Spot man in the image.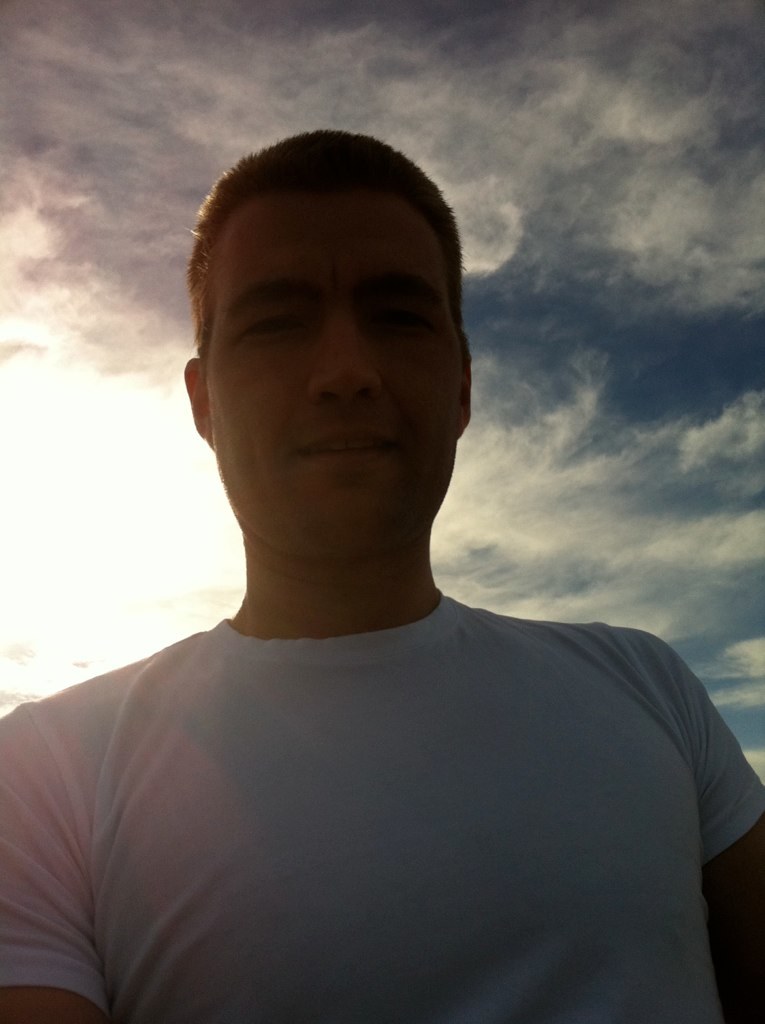
man found at (x1=26, y1=114, x2=748, y2=1023).
